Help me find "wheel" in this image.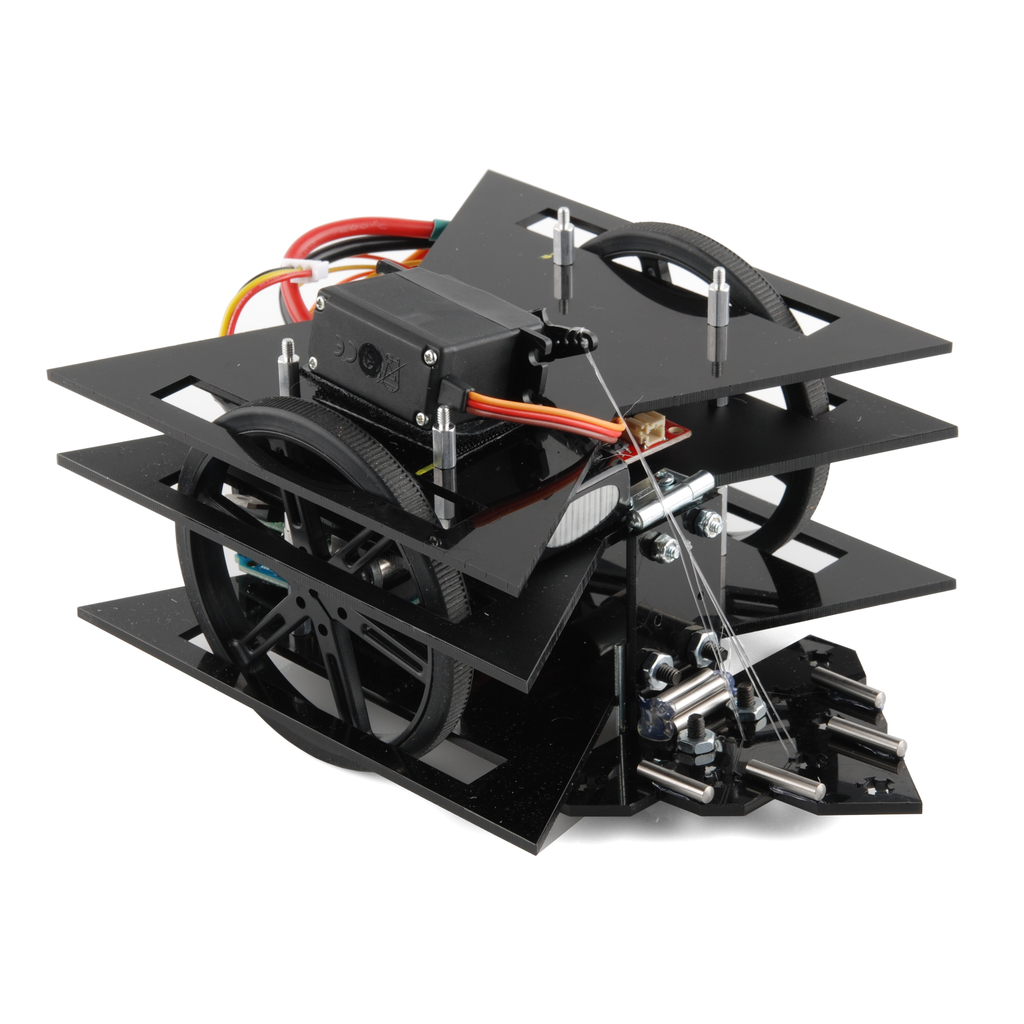
Found it: 171 400 476 753.
